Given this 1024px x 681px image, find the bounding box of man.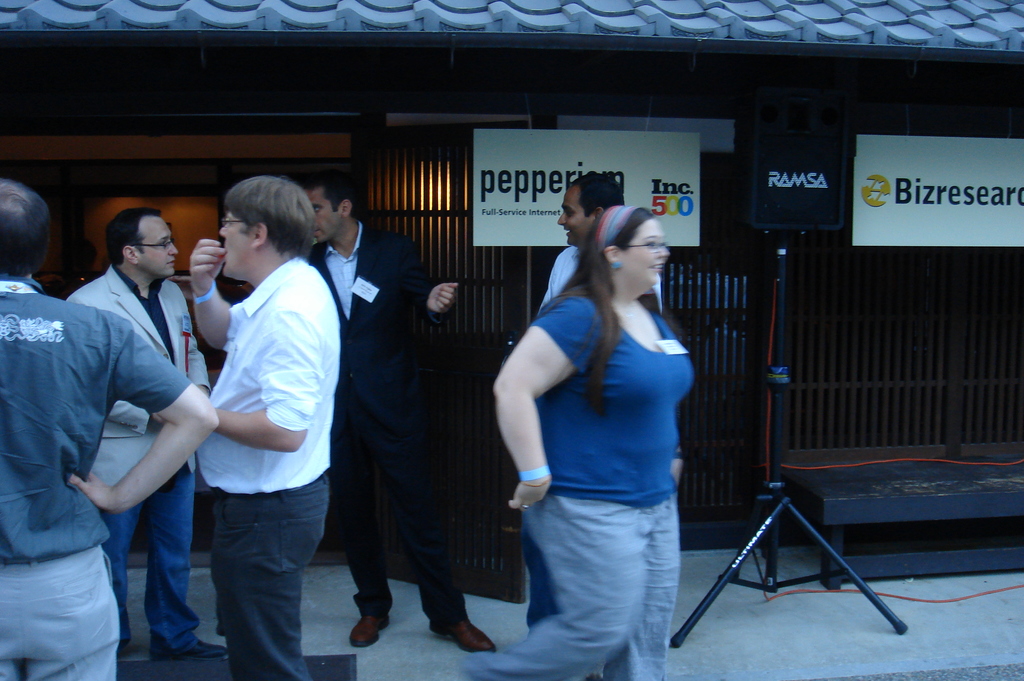
select_region(229, 177, 497, 655).
